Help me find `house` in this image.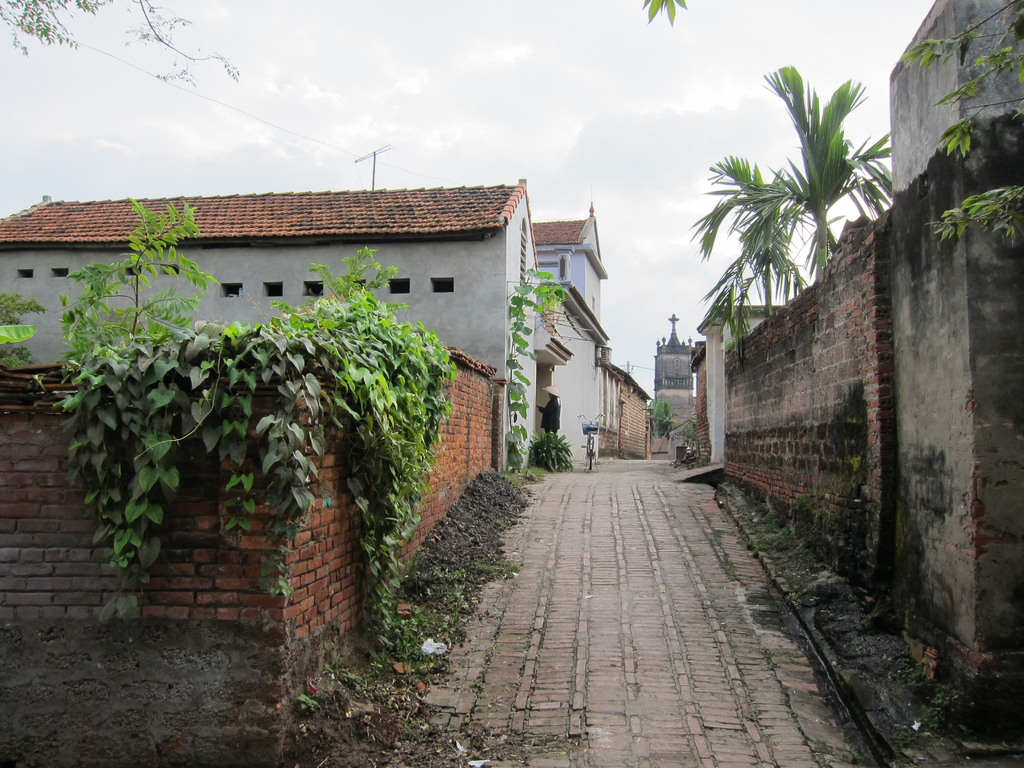
Found it: 691, 0, 1023, 724.
